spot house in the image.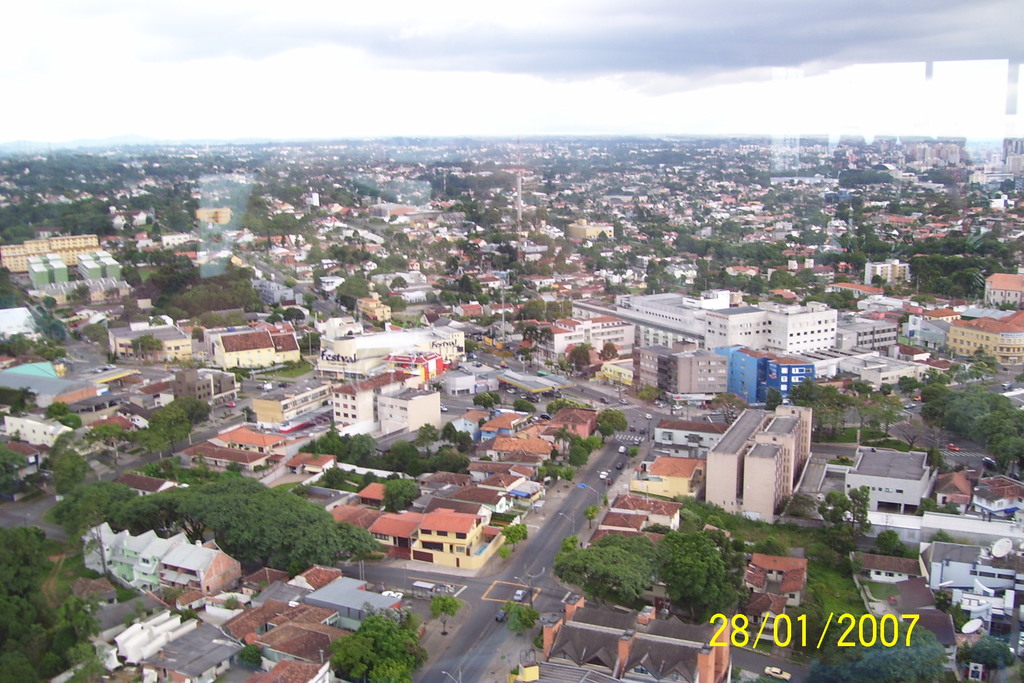
house found at locate(467, 450, 536, 481).
